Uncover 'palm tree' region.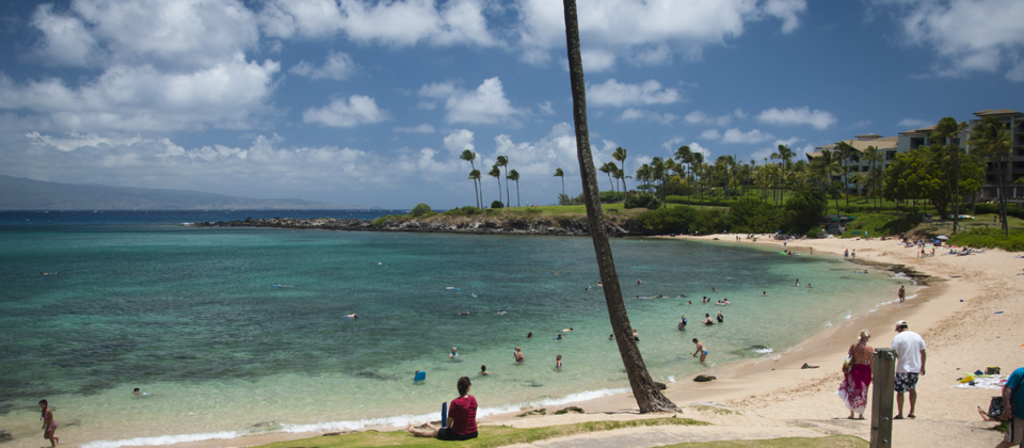
Uncovered: {"left": 499, "top": 150, "right": 512, "bottom": 198}.
